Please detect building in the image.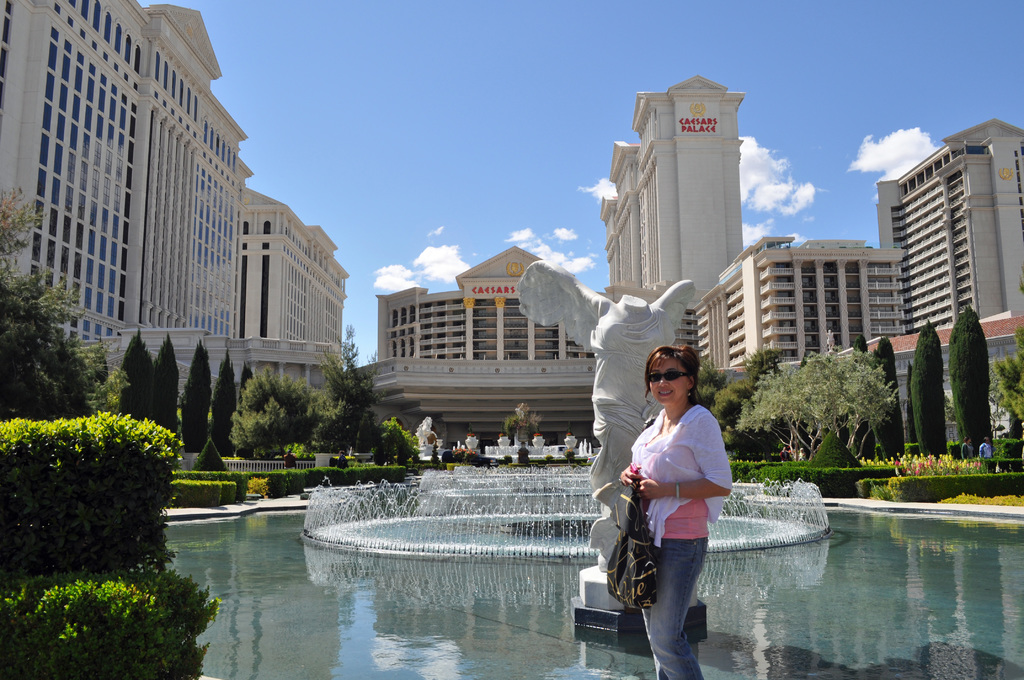
[876, 119, 1023, 332].
